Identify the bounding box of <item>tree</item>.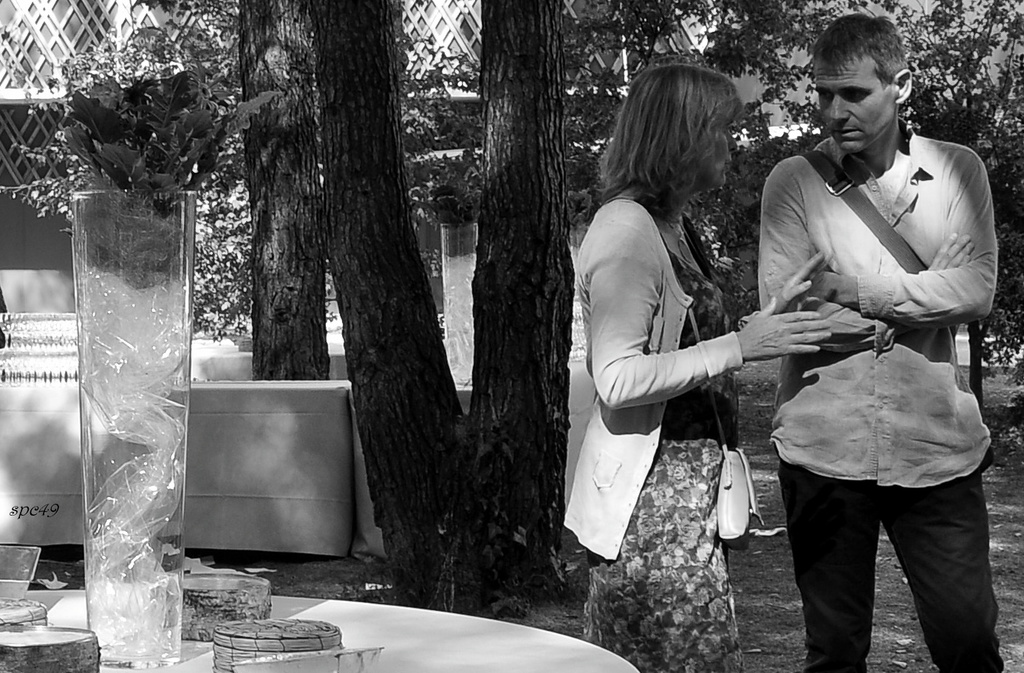
select_region(4, 0, 338, 386).
